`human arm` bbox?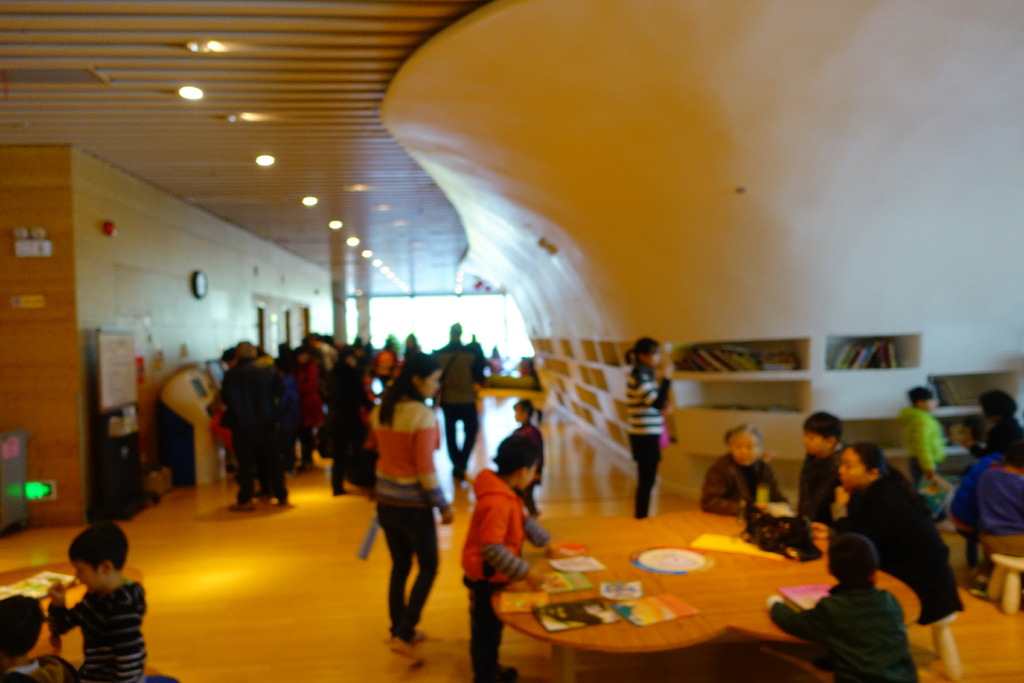
Rect(763, 593, 827, 638)
